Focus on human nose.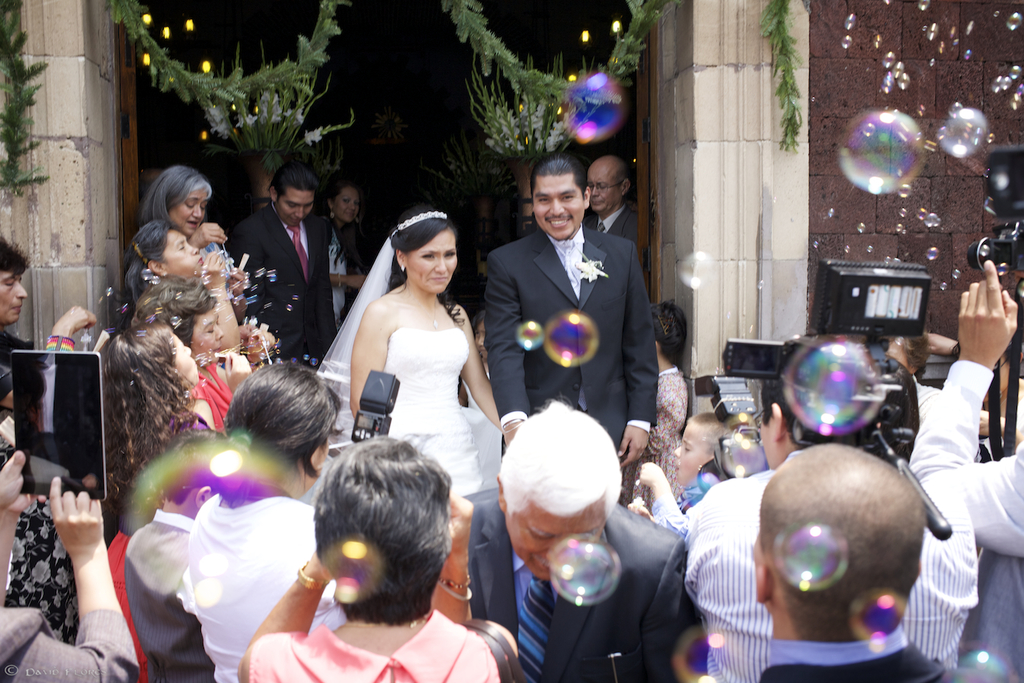
Focused at bbox=(591, 188, 599, 197).
